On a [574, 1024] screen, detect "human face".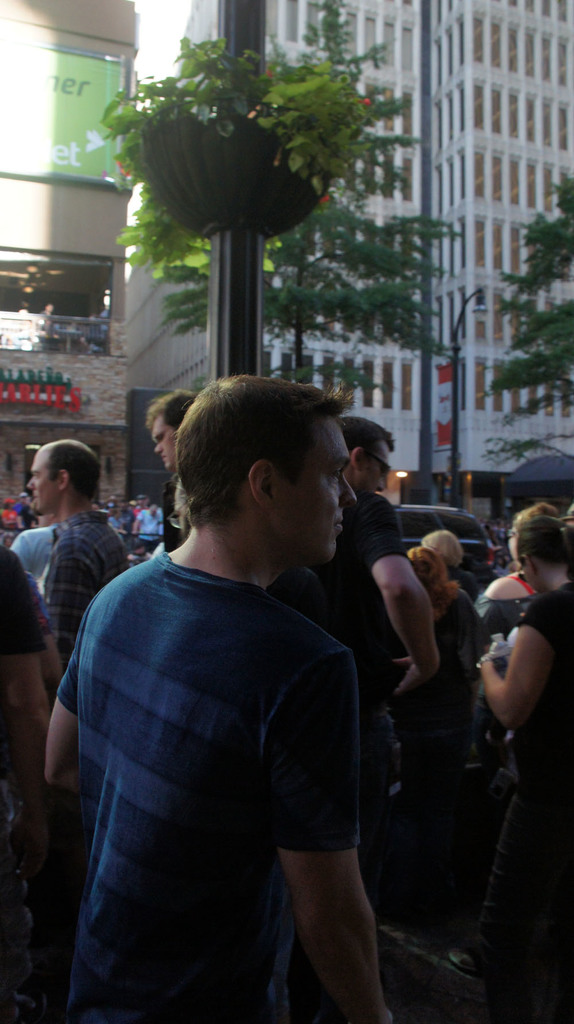
locate(152, 405, 180, 465).
